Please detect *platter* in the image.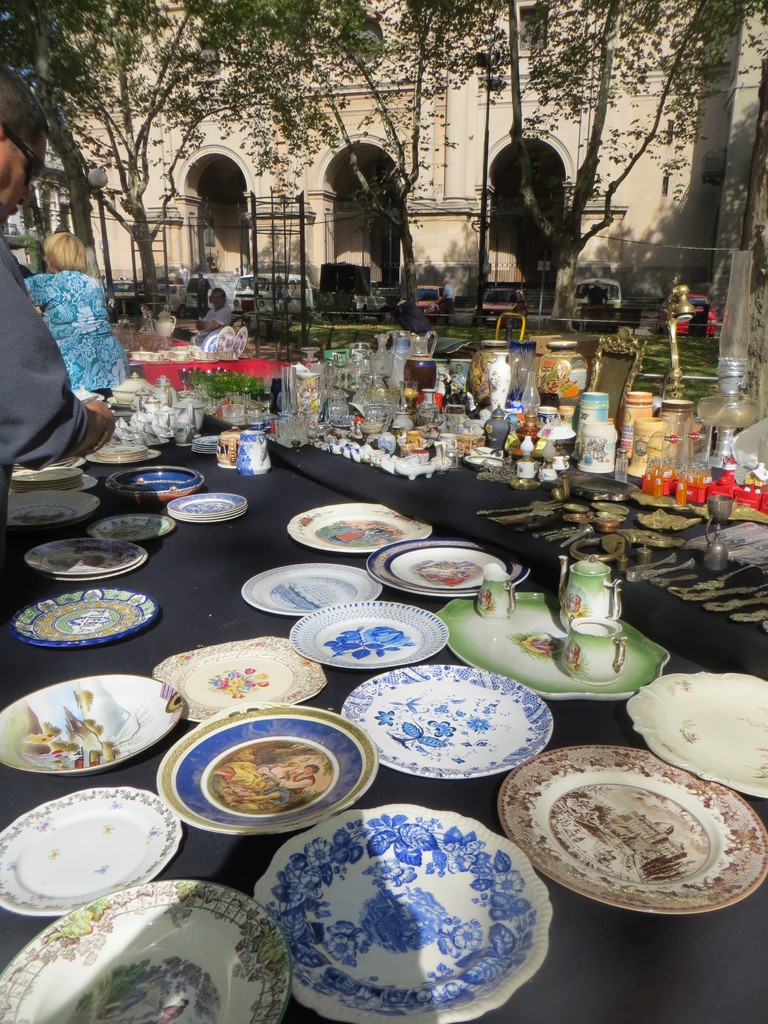
[478, 584, 628, 698].
